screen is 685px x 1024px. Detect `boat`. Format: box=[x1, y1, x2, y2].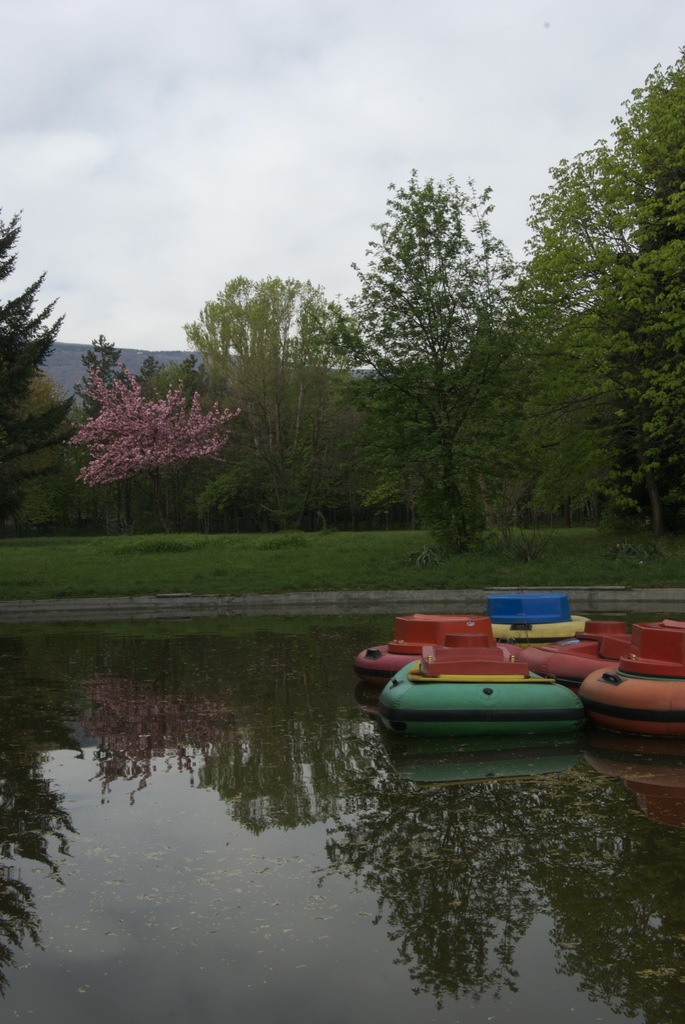
box=[515, 610, 620, 685].
